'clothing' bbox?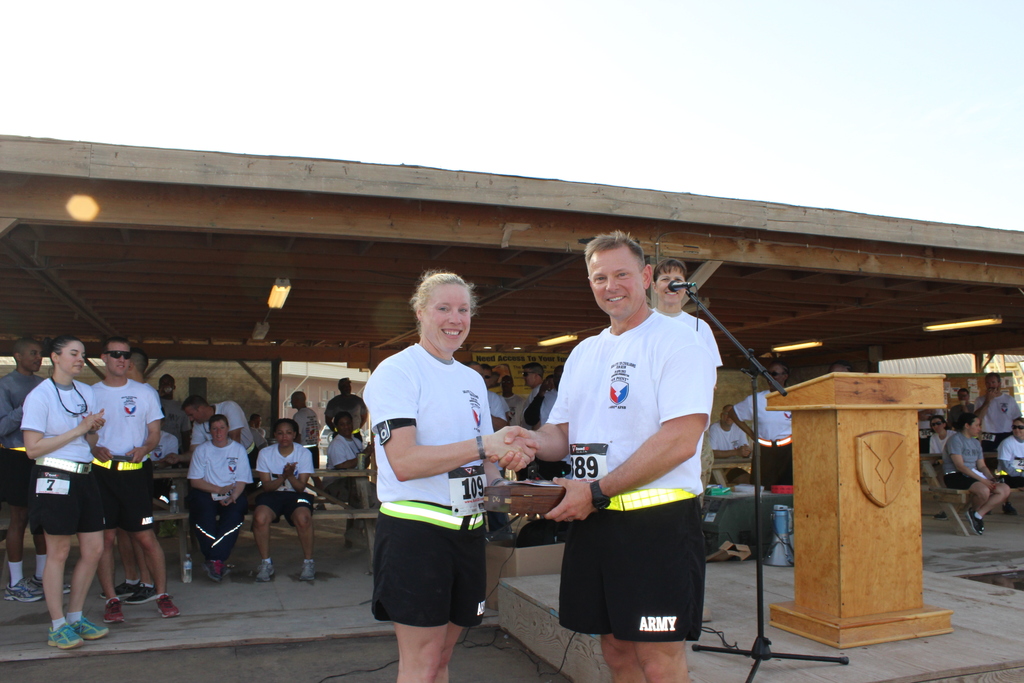
pyautogui.locateOnScreen(158, 395, 187, 458)
